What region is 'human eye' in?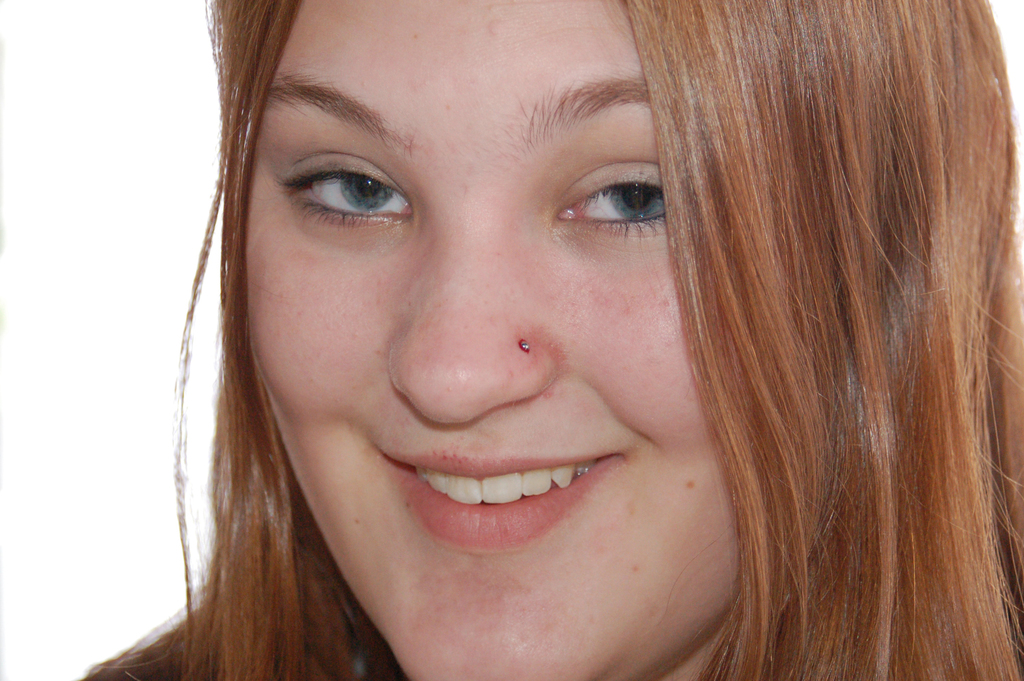
crop(550, 158, 669, 239).
